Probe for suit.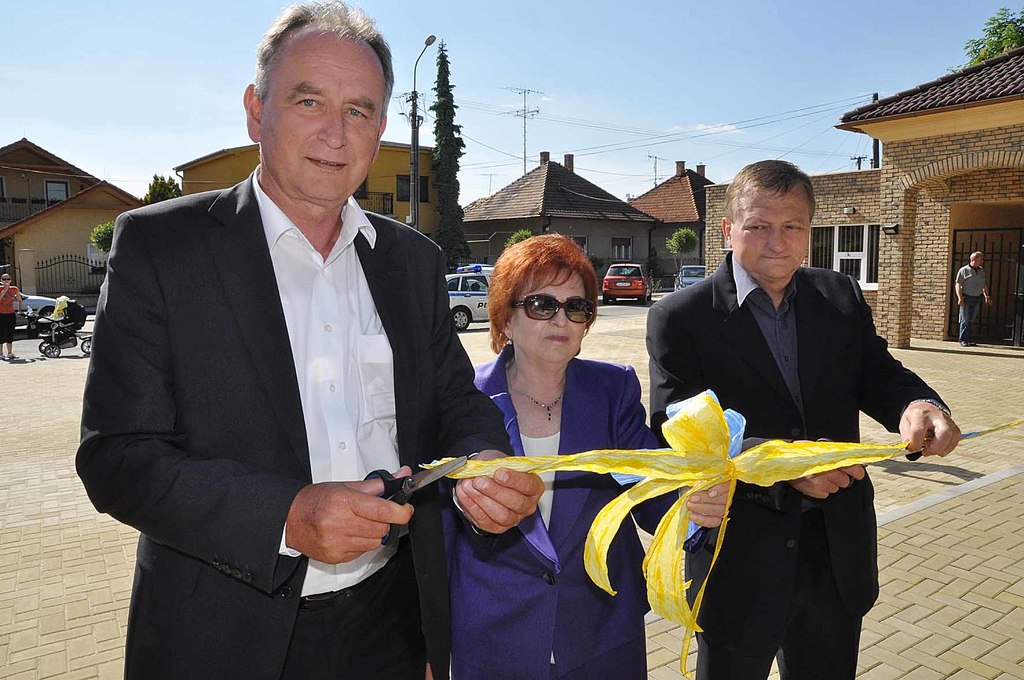
Probe result: 662 165 945 626.
